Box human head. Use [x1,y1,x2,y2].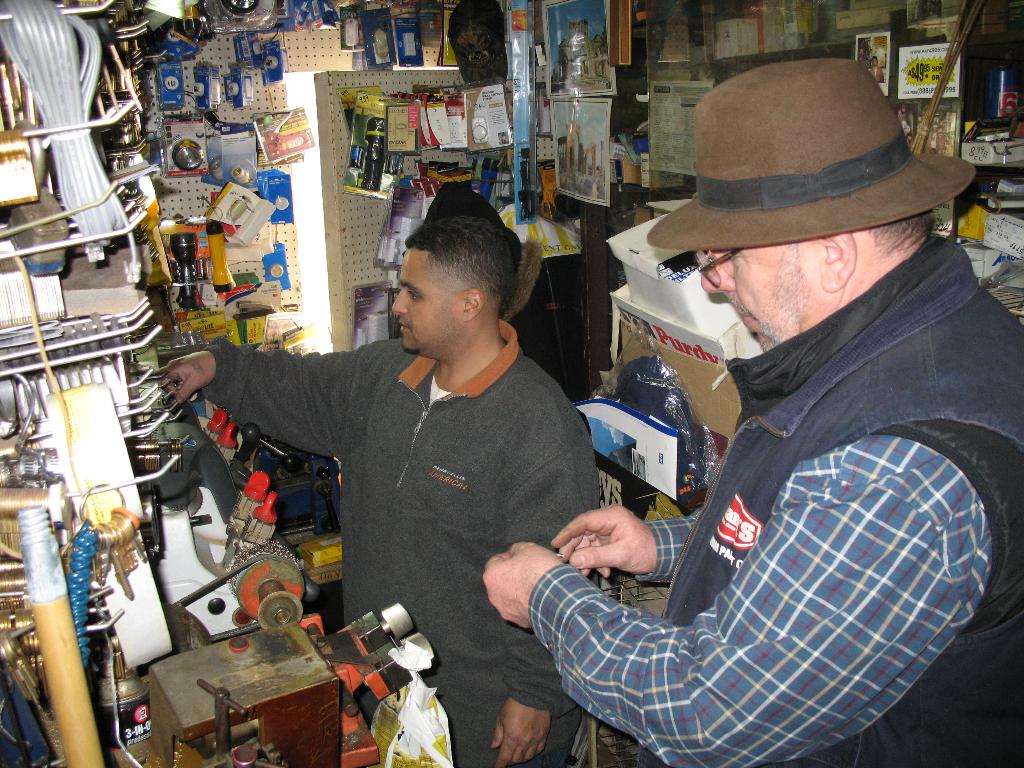
[652,63,972,377].
